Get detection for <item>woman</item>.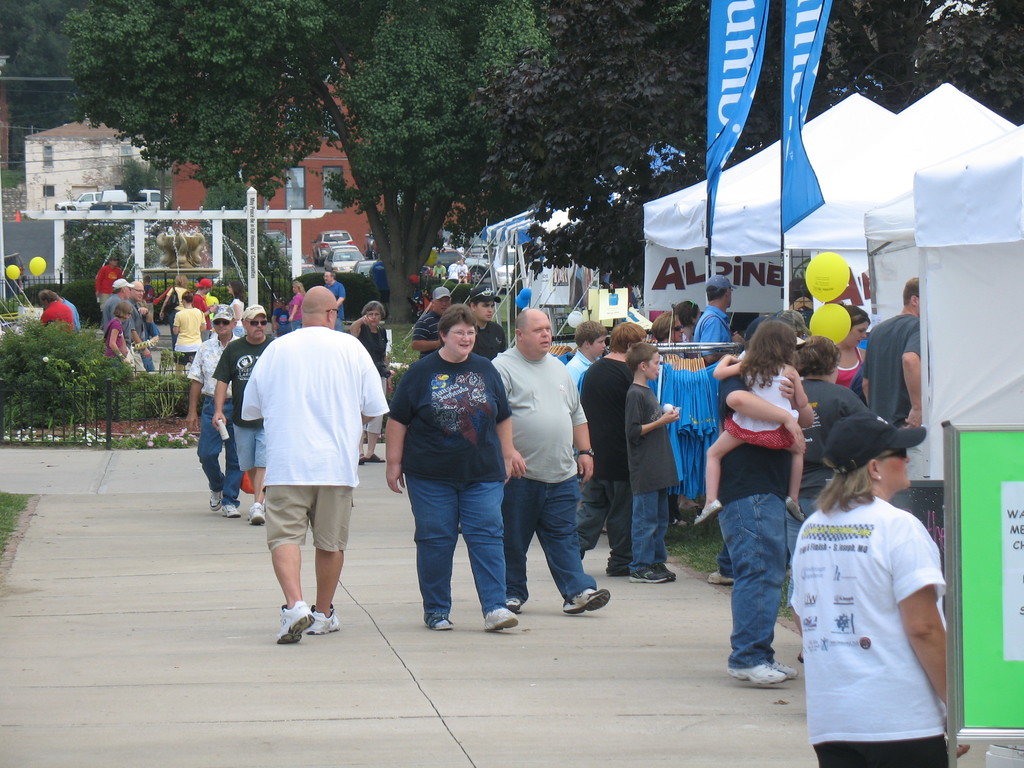
Detection: (x1=781, y1=335, x2=881, y2=655).
